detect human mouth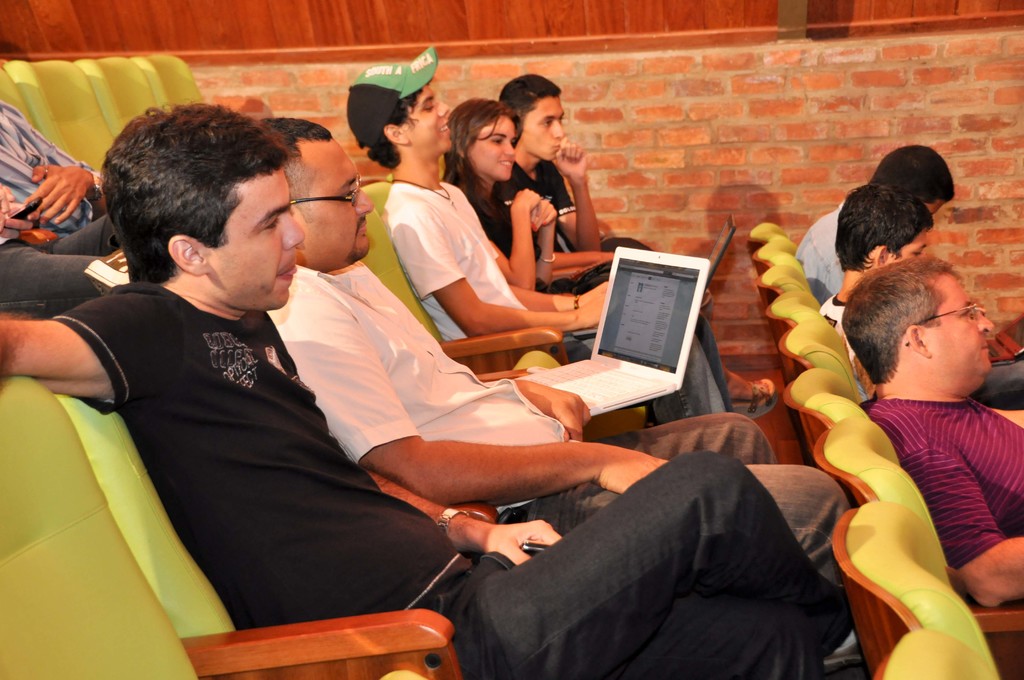
{"x1": 980, "y1": 333, "x2": 990, "y2": 355}
